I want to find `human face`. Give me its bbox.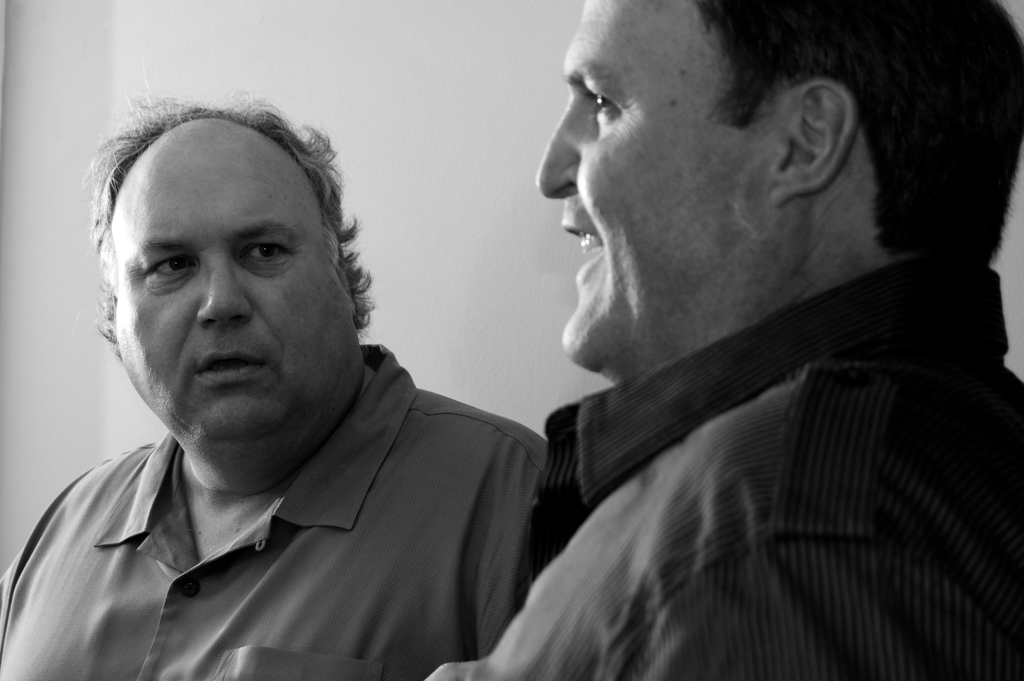
region(120, 138, 357, 443).
